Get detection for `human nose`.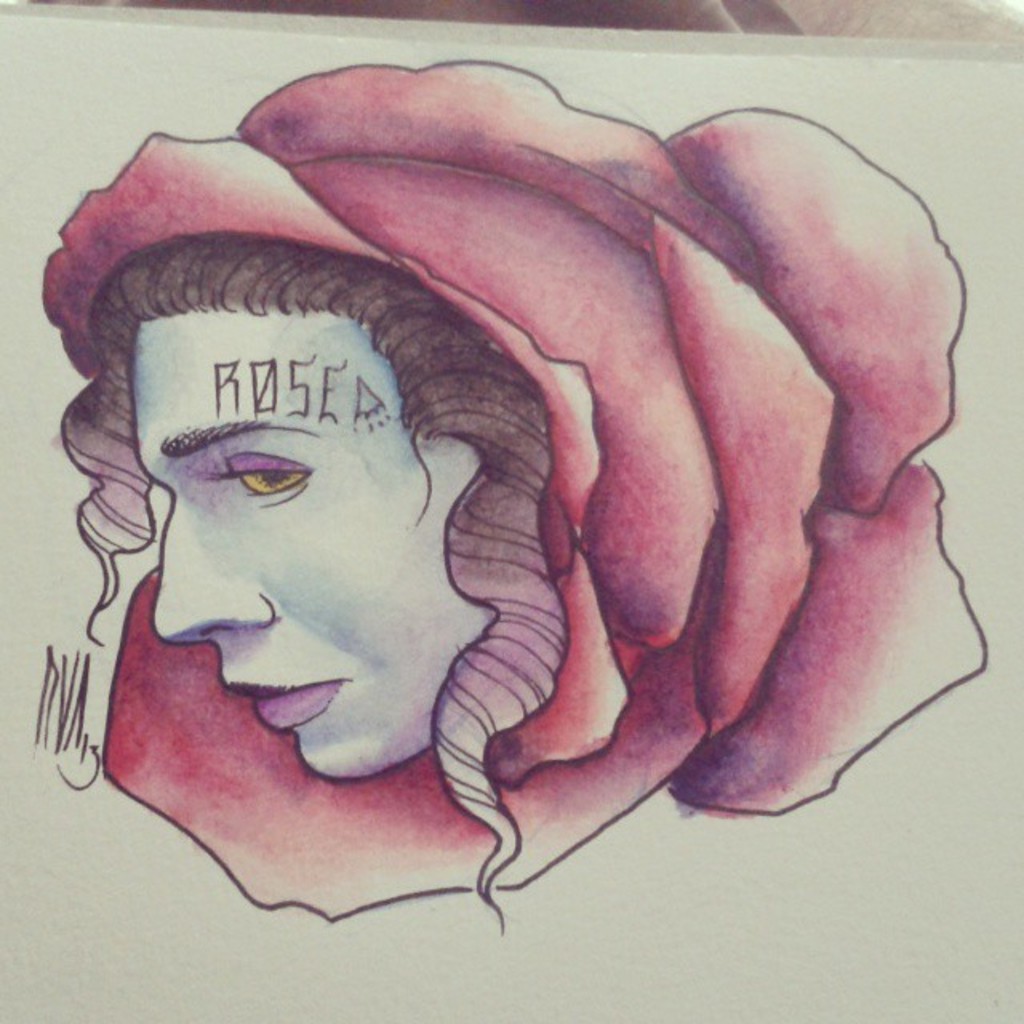
Detection: x1=152 y1=490 x2=282 y2=645.
